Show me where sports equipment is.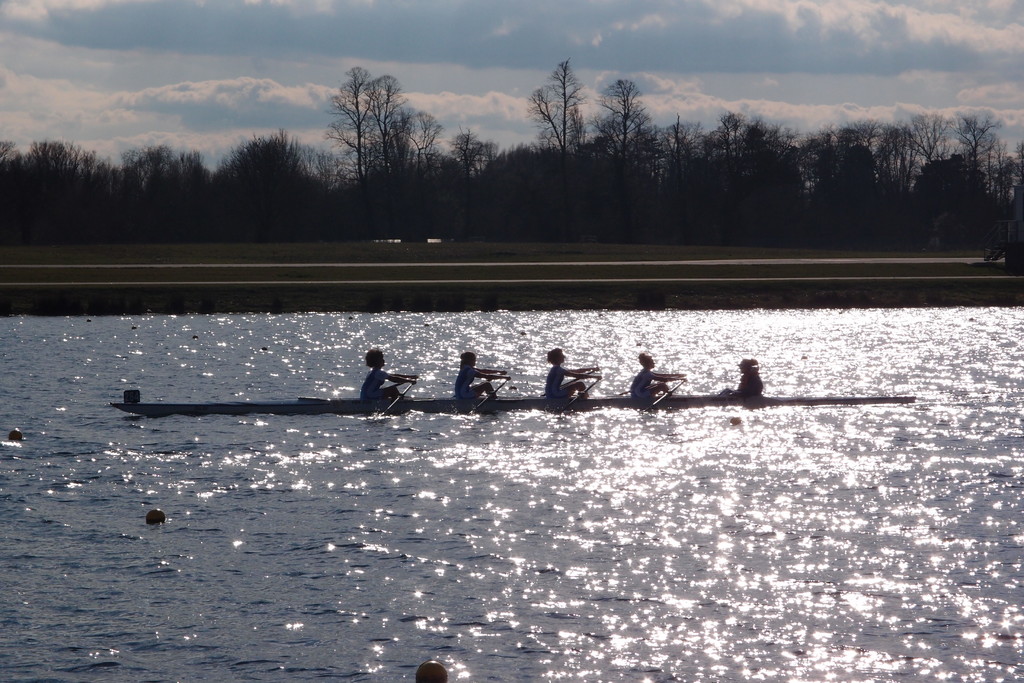
sports equipment is at <region>562, 375, 600, 415</region>.
